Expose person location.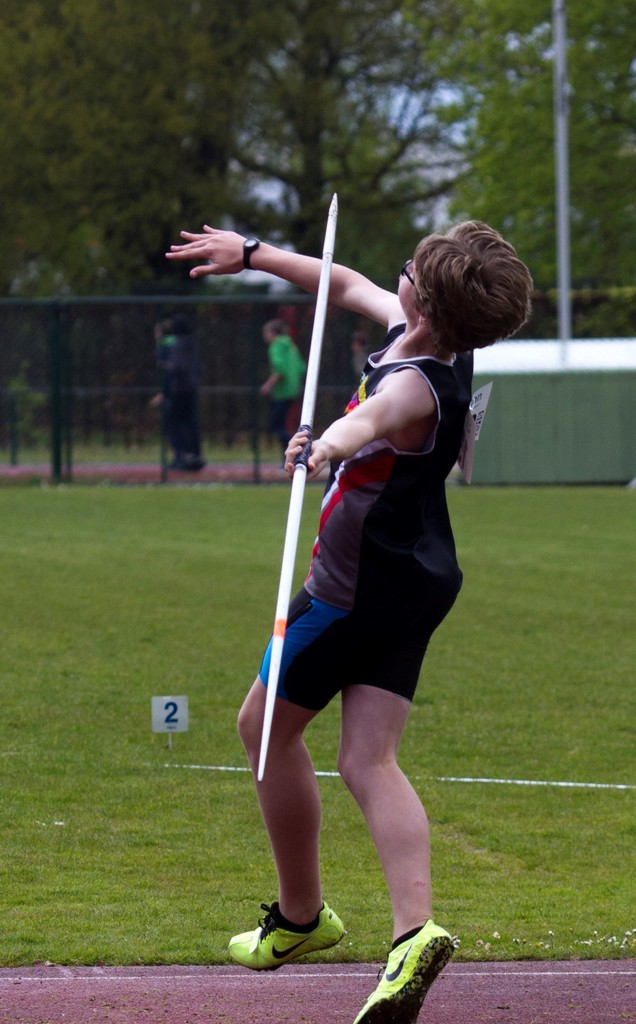
Exposed at (x1=237, y1=157, x2=496, y2=1023).
